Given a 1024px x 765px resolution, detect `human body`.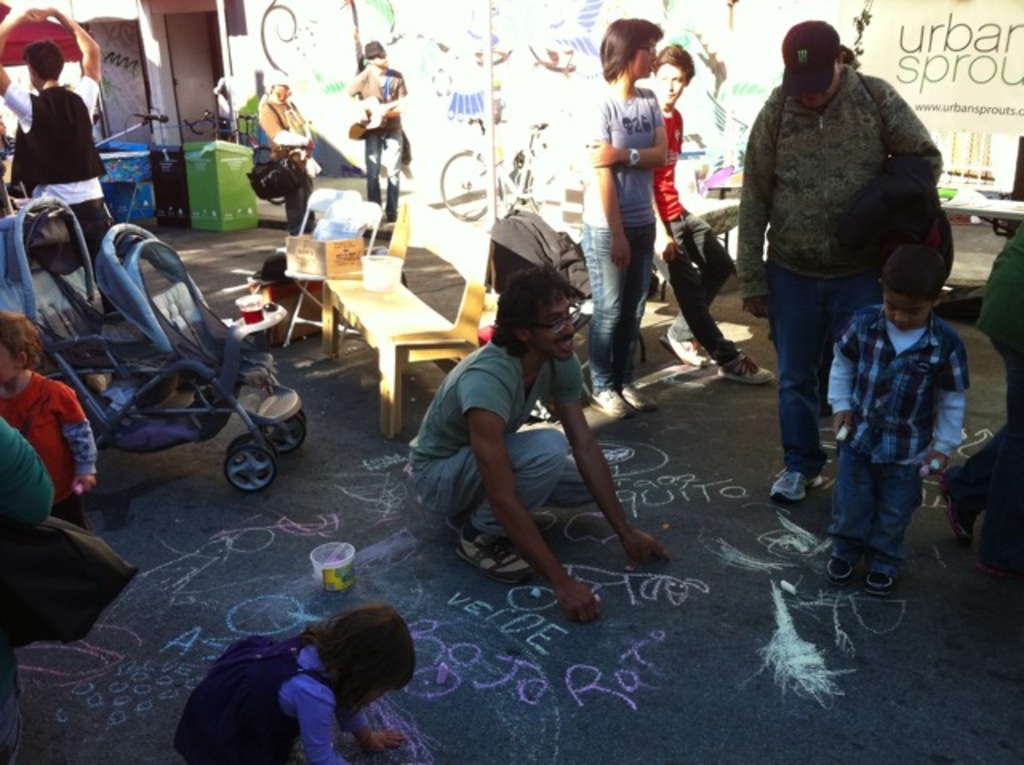
176/637/406/763.
